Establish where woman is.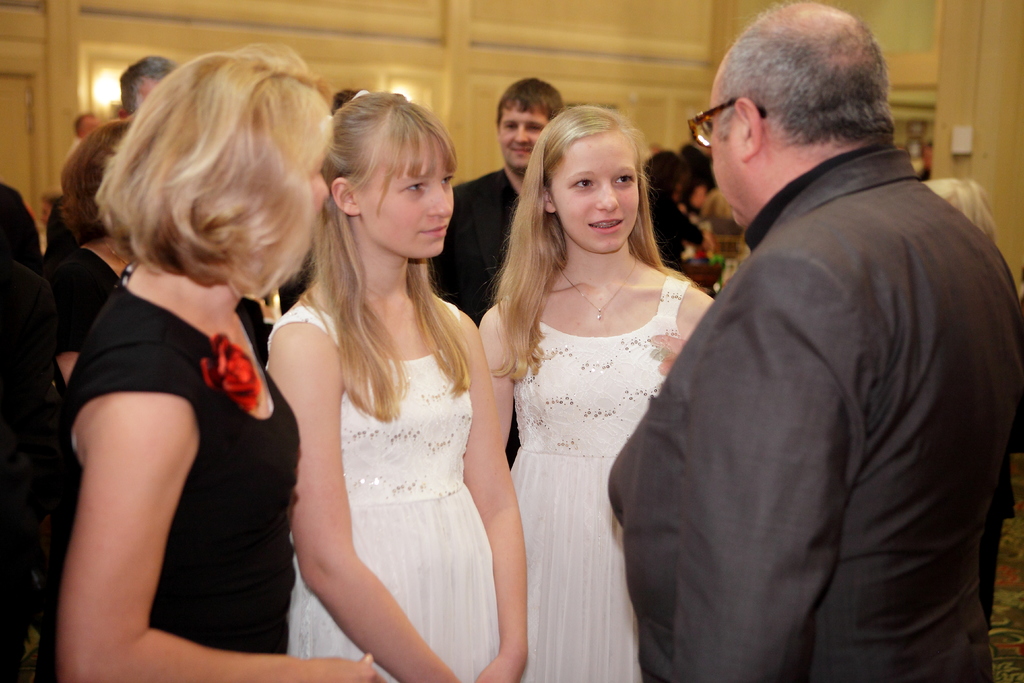
Established at <region>30, 45, 414, 682</region>.
